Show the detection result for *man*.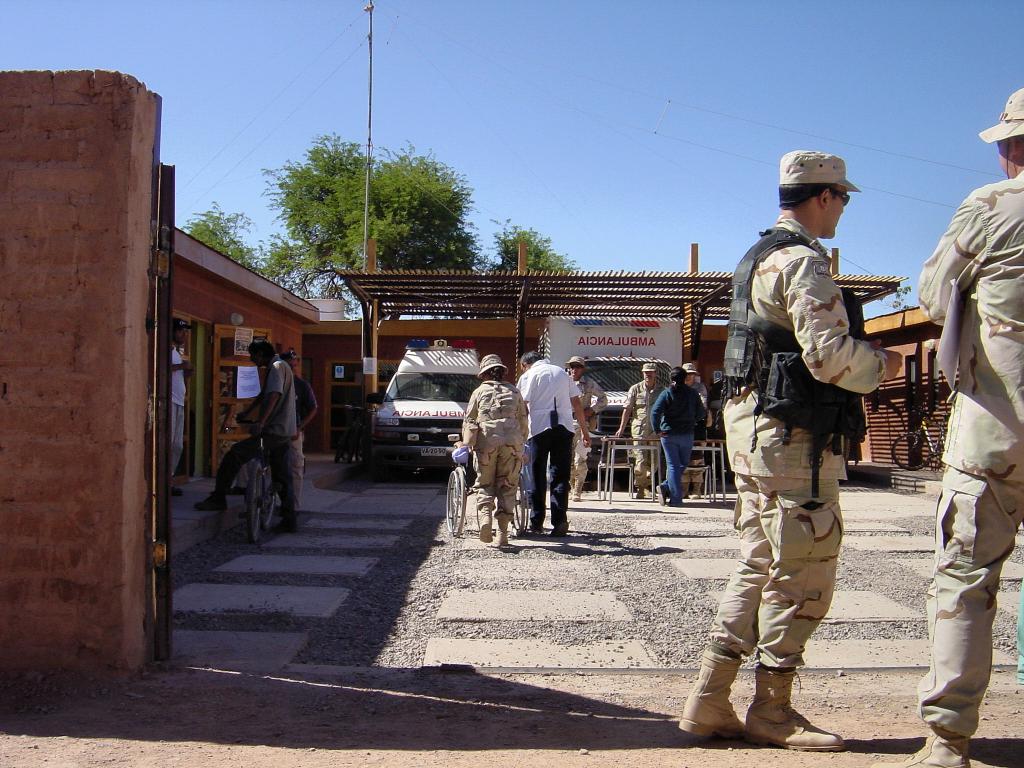
select_region(568, 353, 607, 500).
